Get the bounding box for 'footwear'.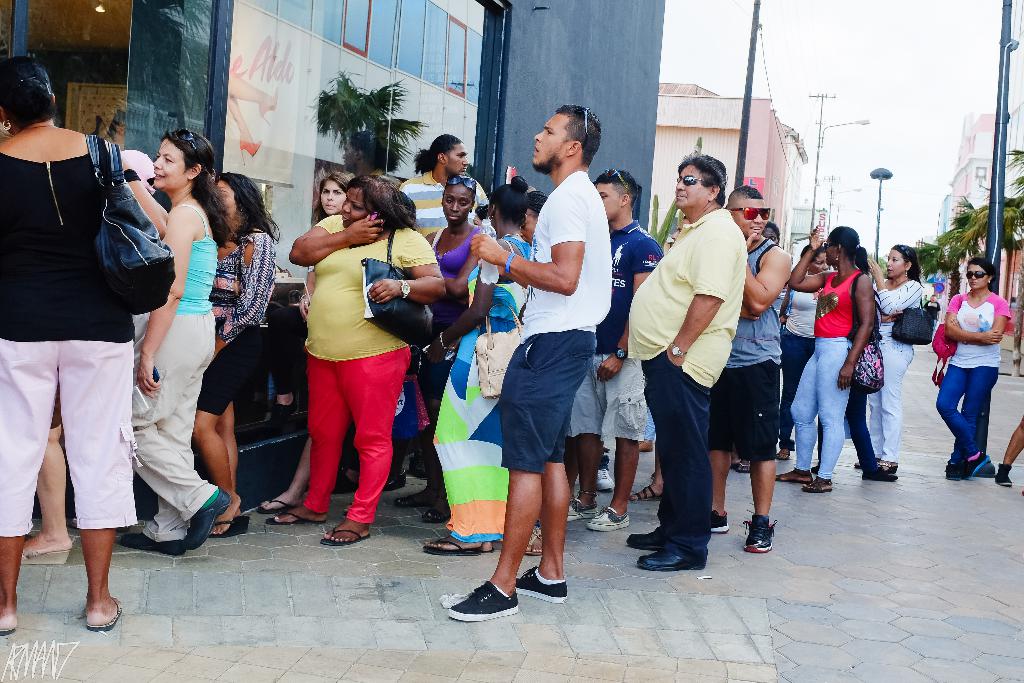
(257,495,292,513).
